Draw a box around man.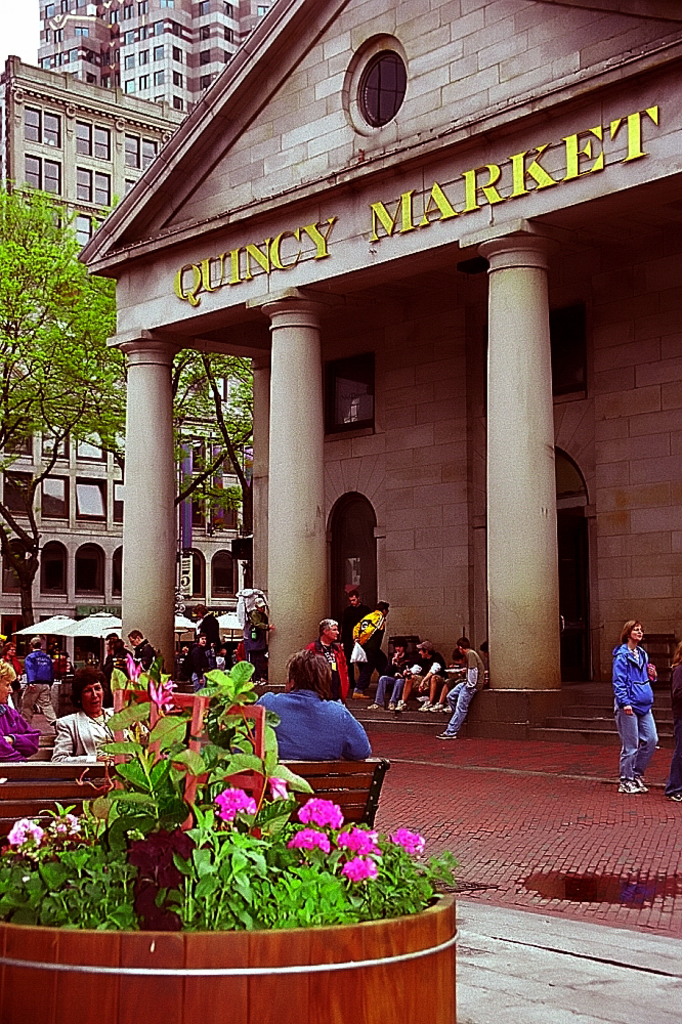
<bbox>126, 630, 159, 676</bbox>.
